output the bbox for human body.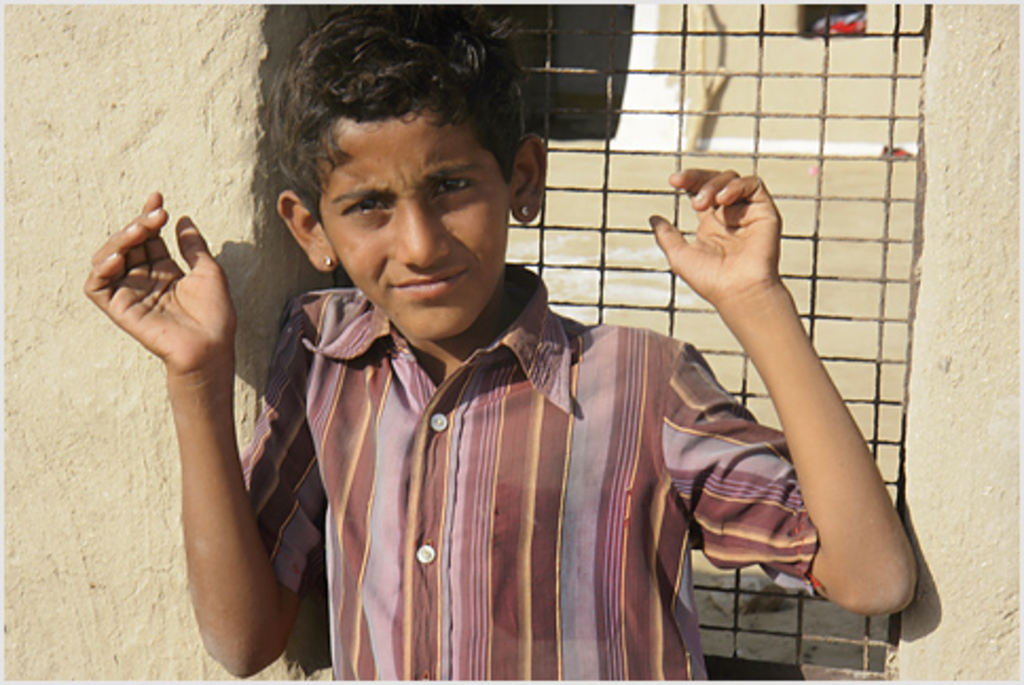
box=[83, 0, 918, 683].
